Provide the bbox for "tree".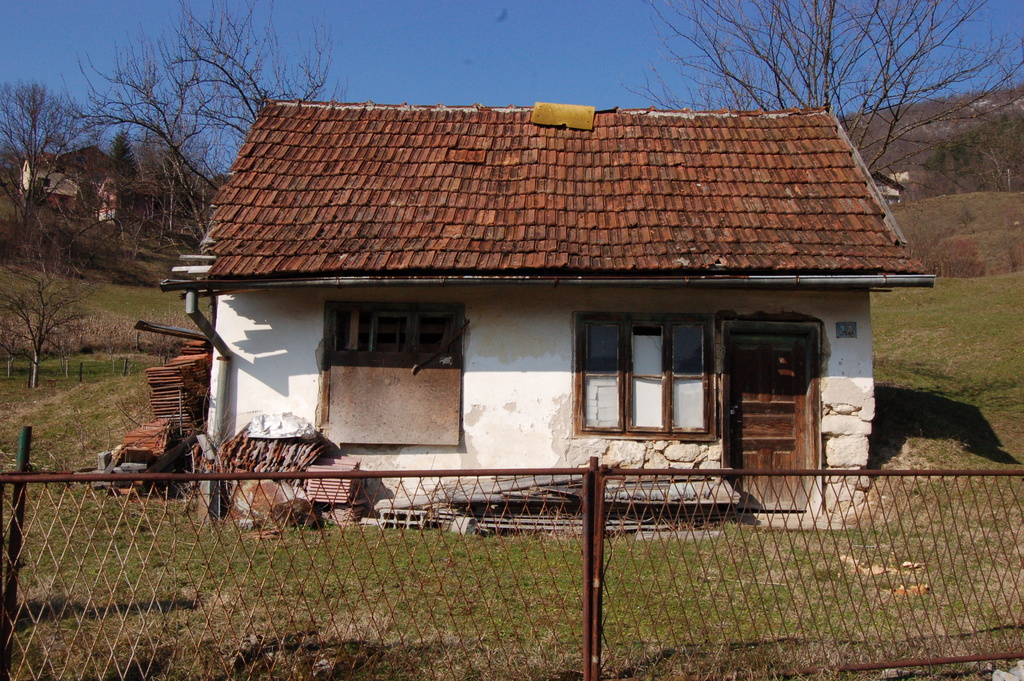
region(42, 0, 359, 236).
